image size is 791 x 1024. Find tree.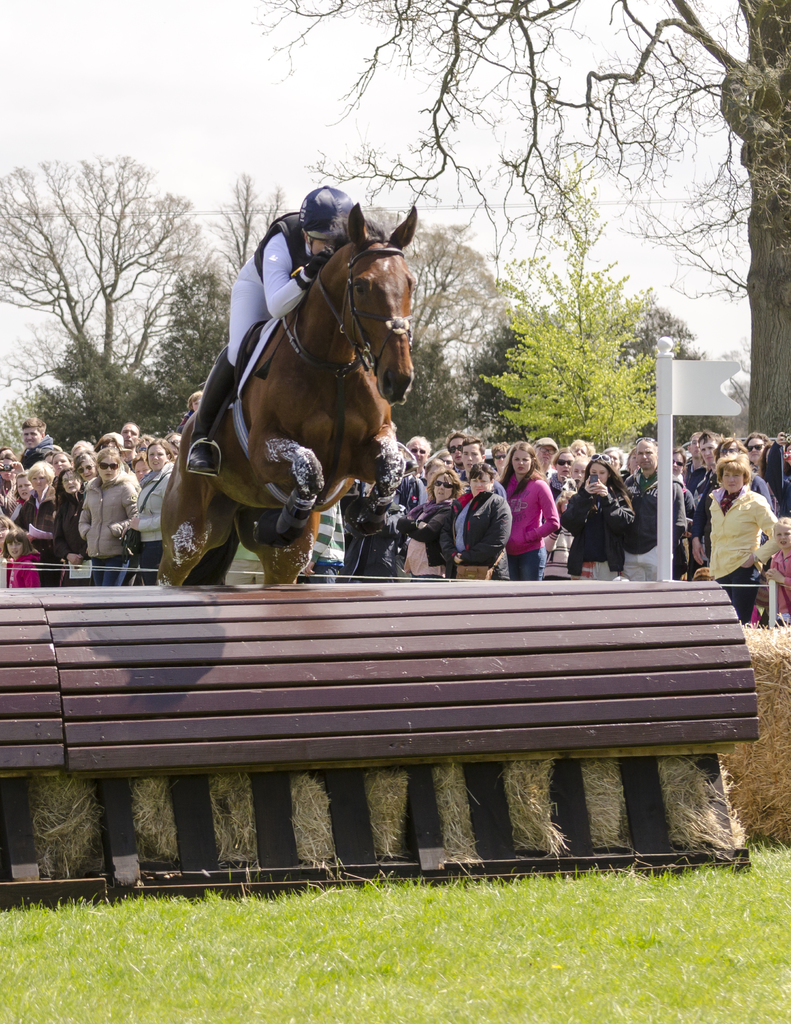
x1=256 y1=0 x2=790 y2=490.
